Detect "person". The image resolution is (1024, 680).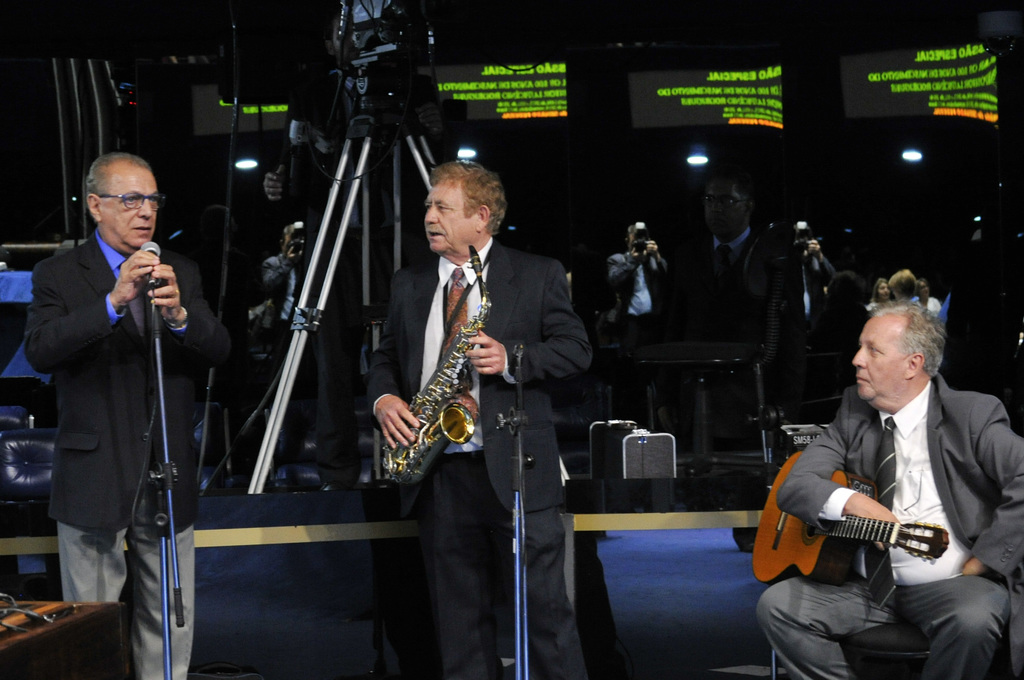
{"x1": 358, "y1": 155, "x2": 601, "y2": 679}.
